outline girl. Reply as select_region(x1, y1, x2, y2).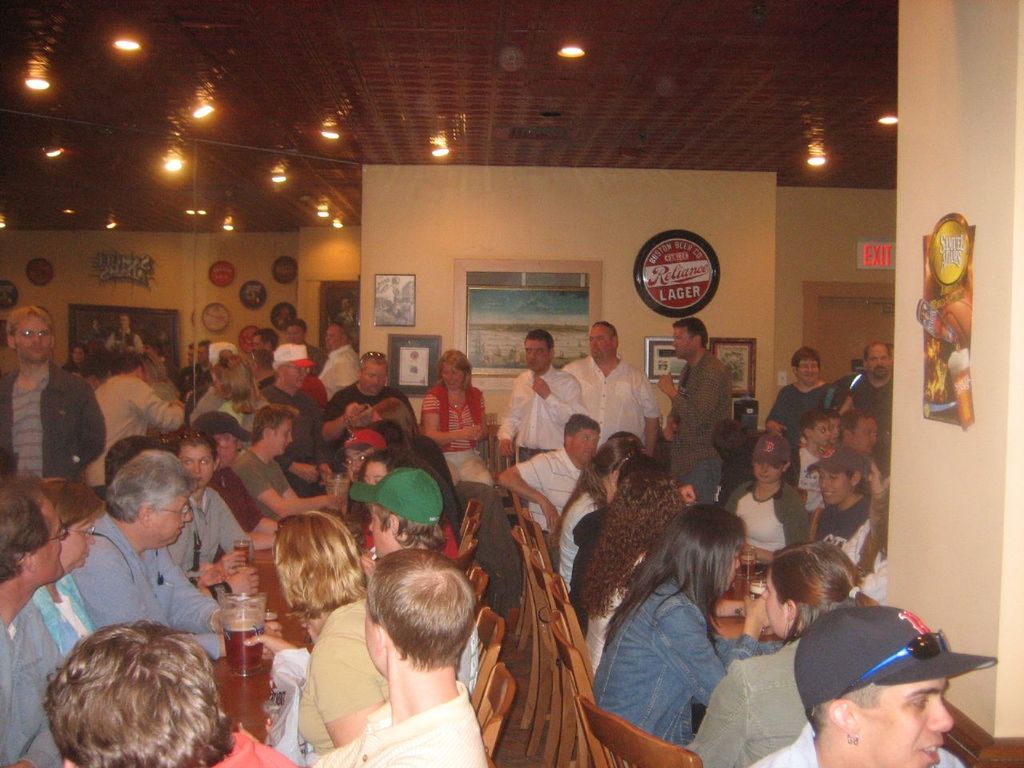
select_region(722, 434, 808, 554).
